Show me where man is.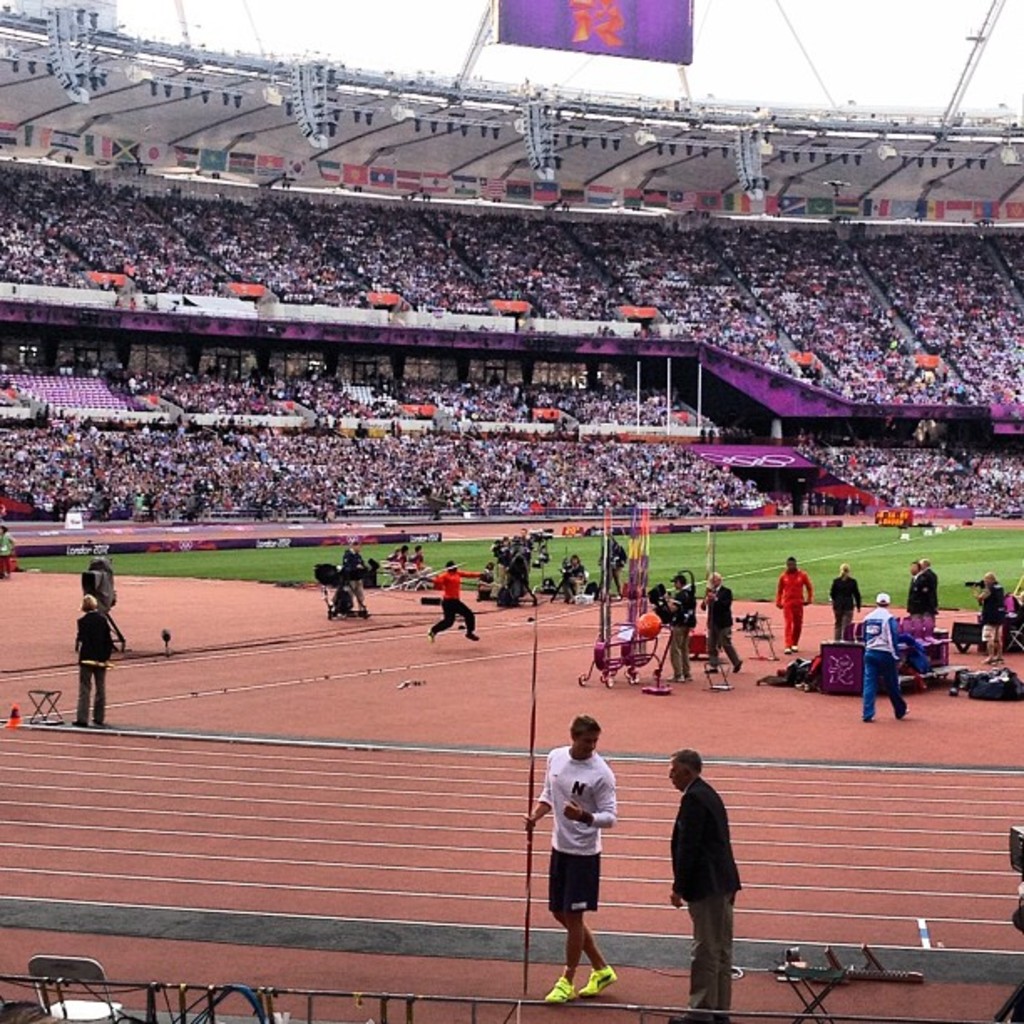
man is at rect(427, 556, 490, 651).
